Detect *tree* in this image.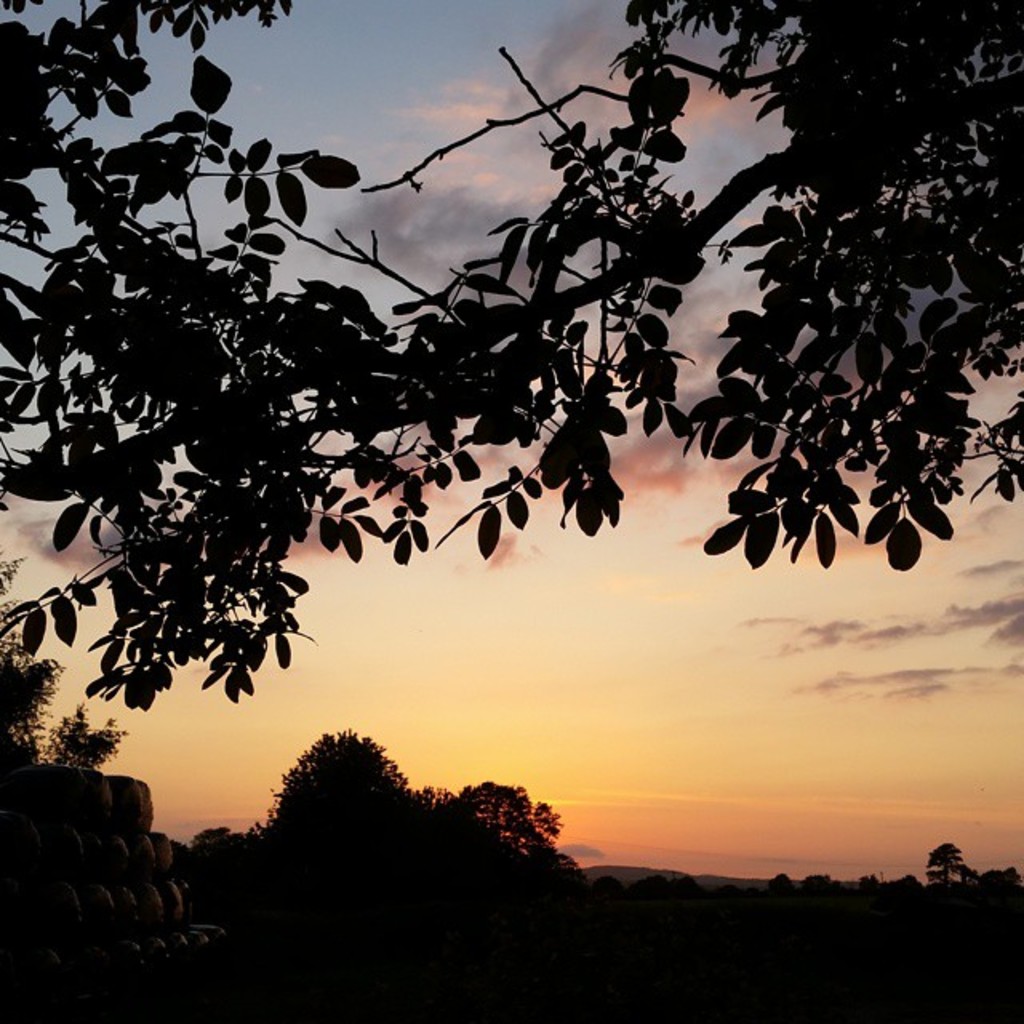
Detection: [x1=952, y1=870, x2=973, y2=890].
